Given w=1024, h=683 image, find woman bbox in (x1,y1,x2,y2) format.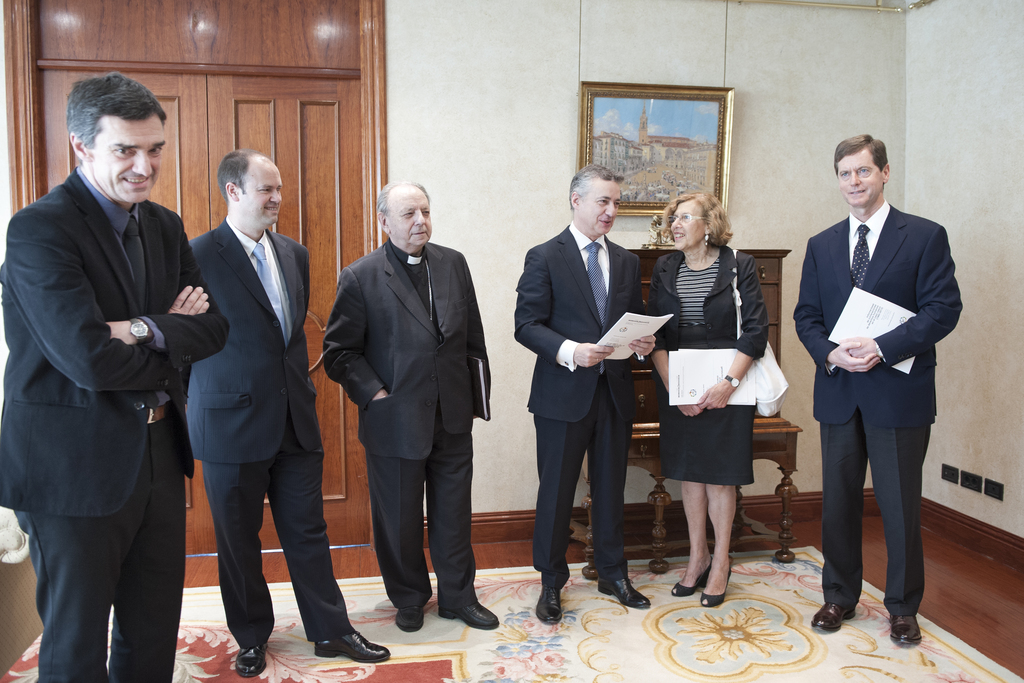
(649,198,793,605).
